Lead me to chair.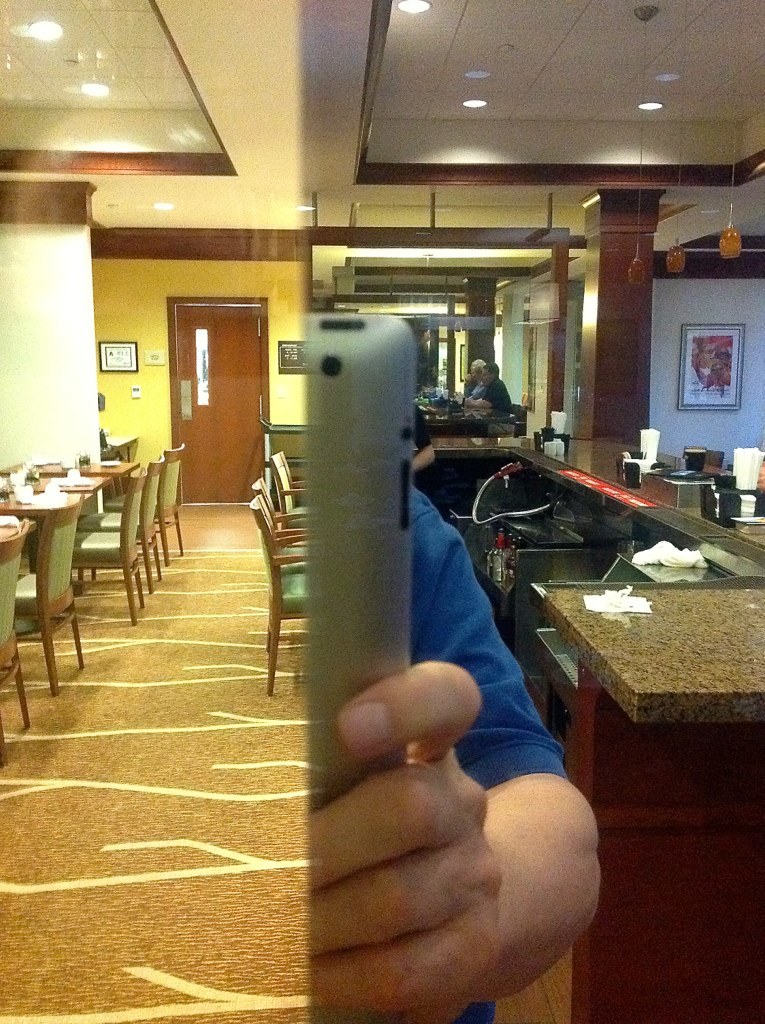
Lead to 70, 464, 152, 630.
